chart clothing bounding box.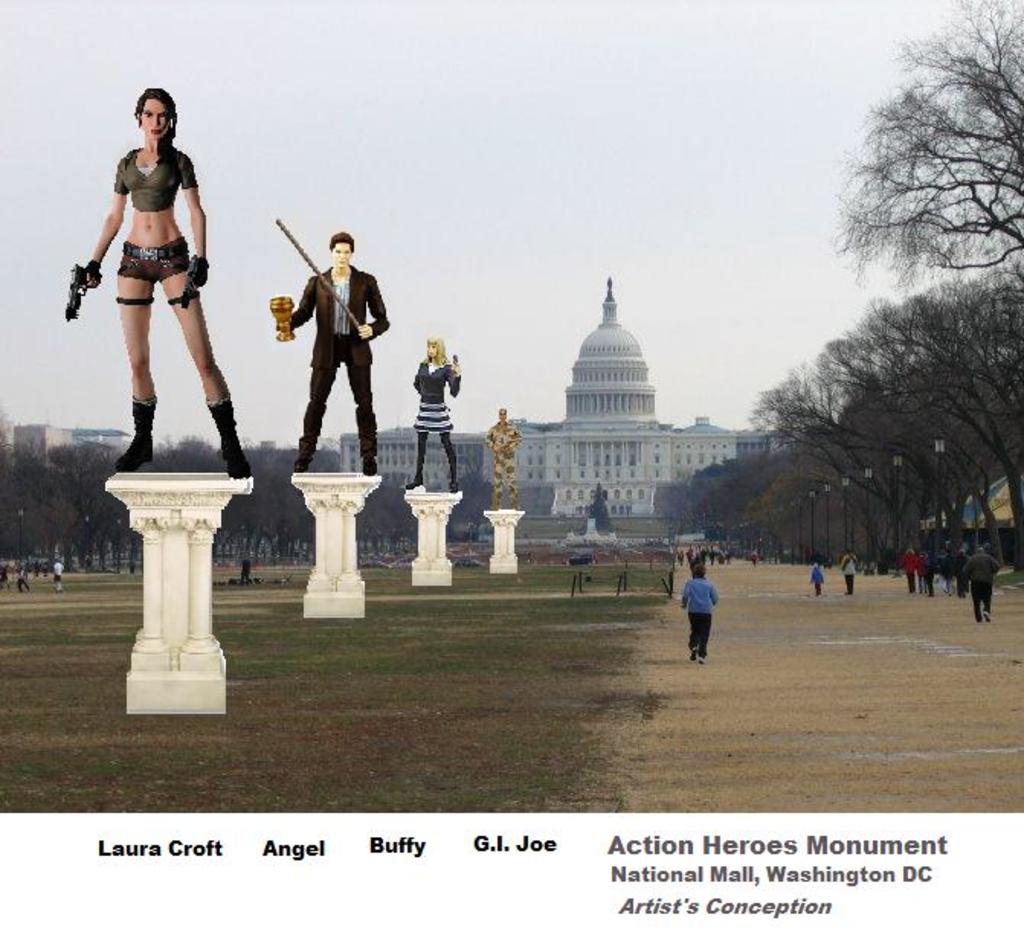
Charted: (681, 575, 716, 657).
